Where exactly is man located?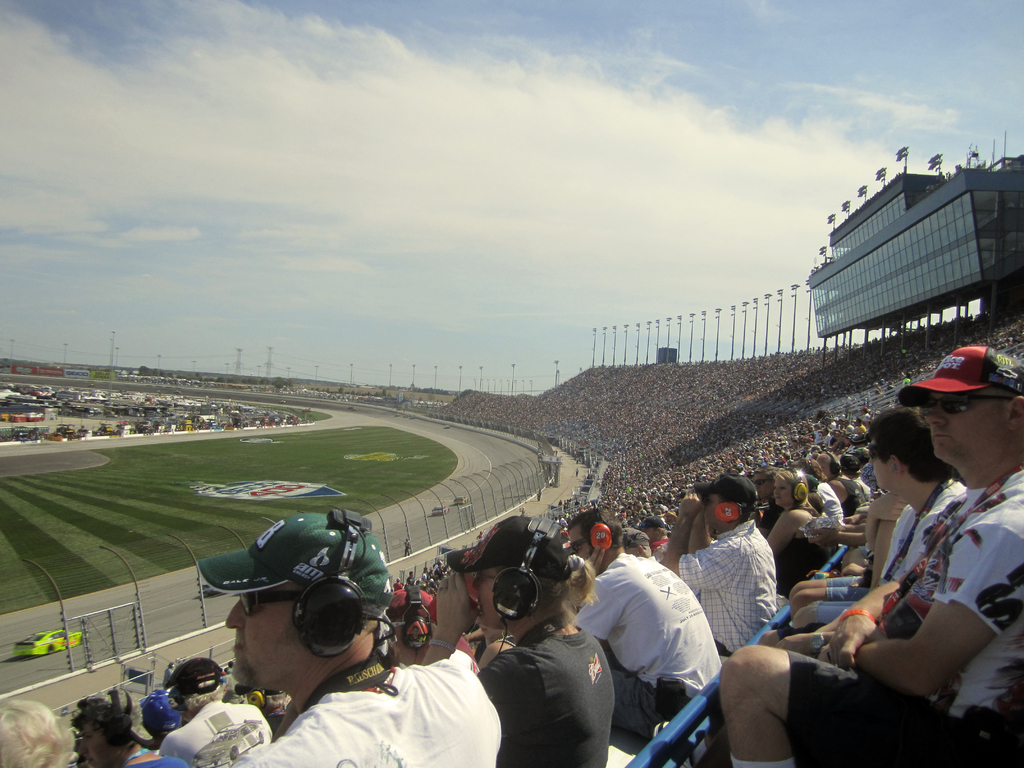
Its bounding box is l=794, t=404, r=970, b=634.
